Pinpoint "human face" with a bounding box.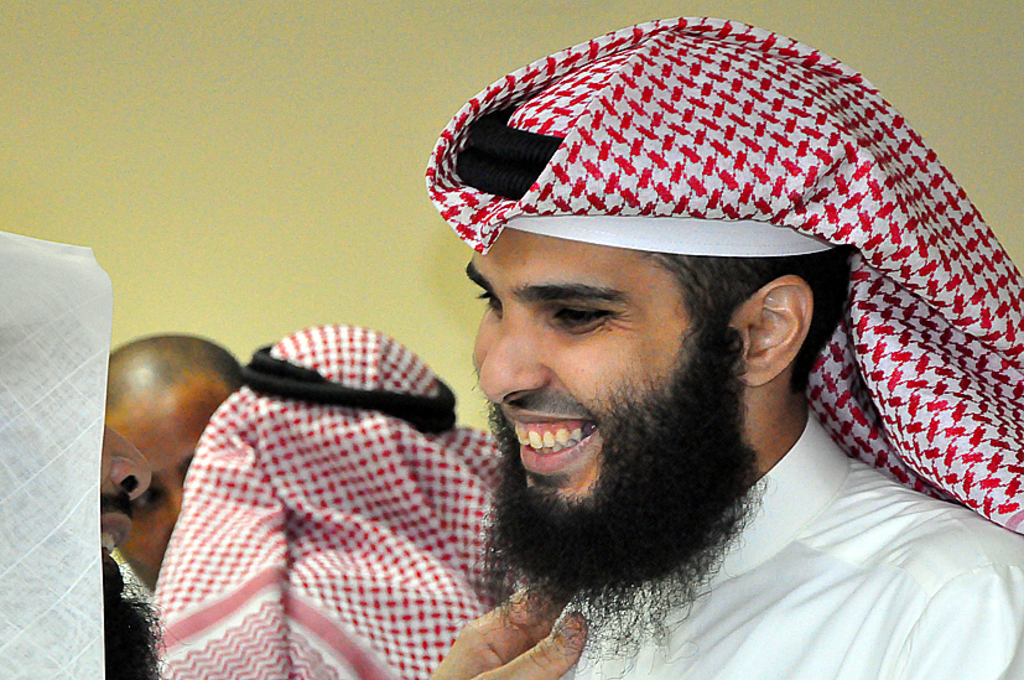
<box>100,373,212,582</box>.
